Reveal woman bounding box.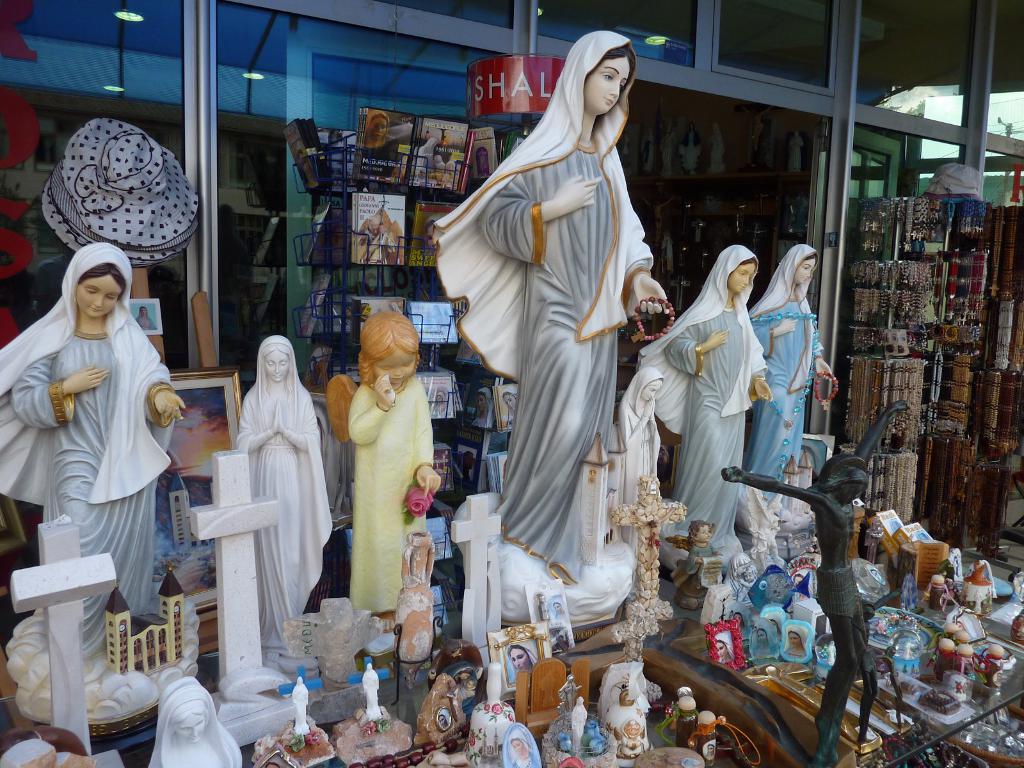
Revealed: l=234, t=335, r=334, b=652.
